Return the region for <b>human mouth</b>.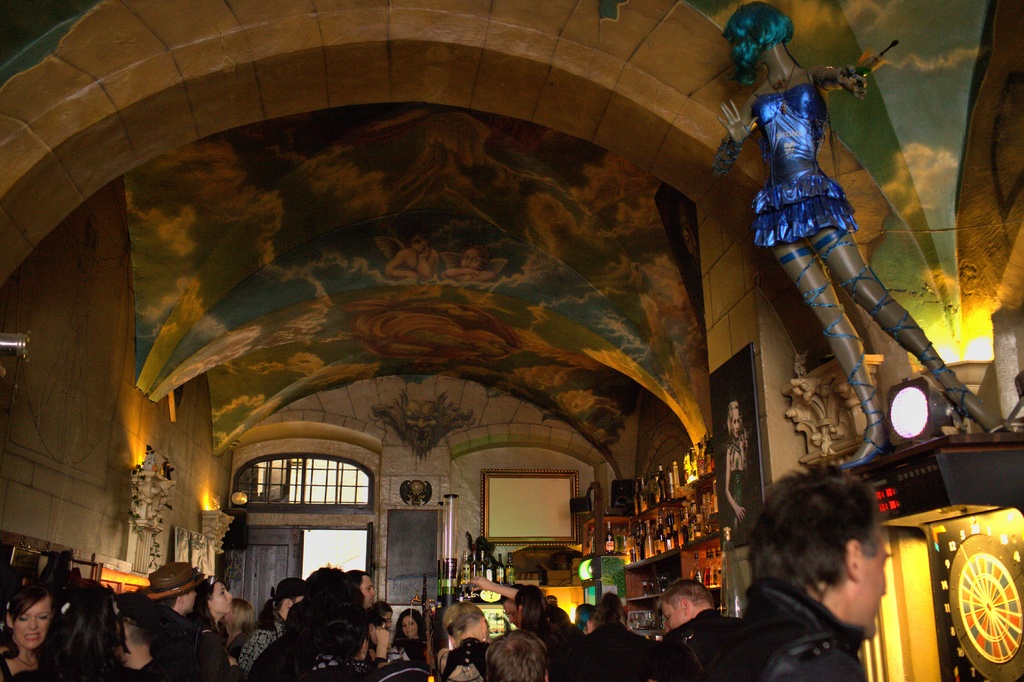
26 637 38 638.
